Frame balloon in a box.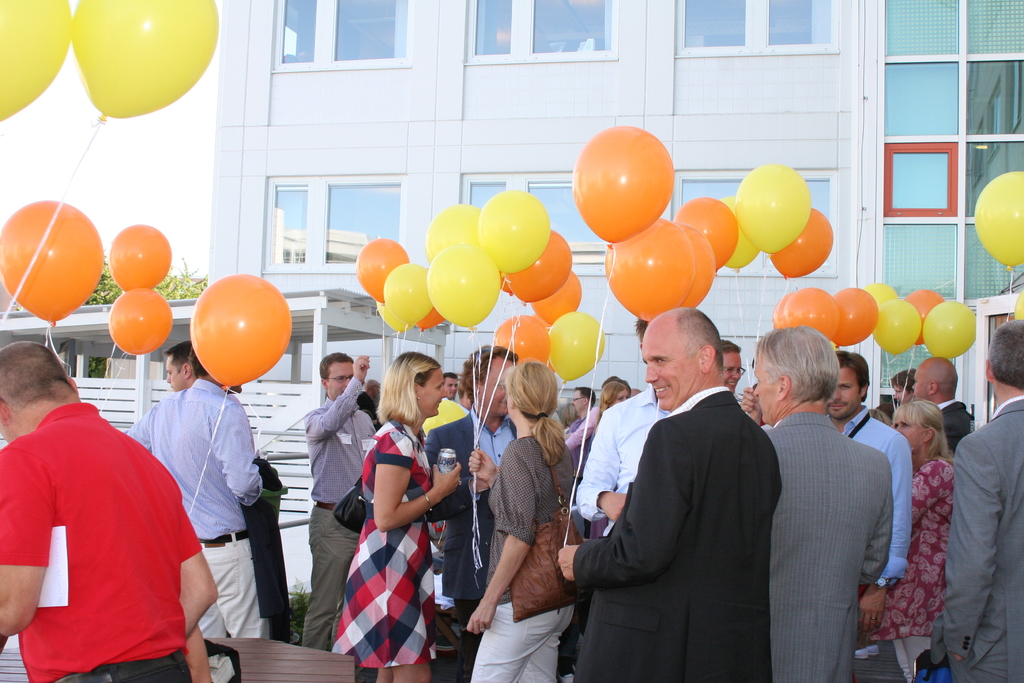
[867, 297, 925, 358].
